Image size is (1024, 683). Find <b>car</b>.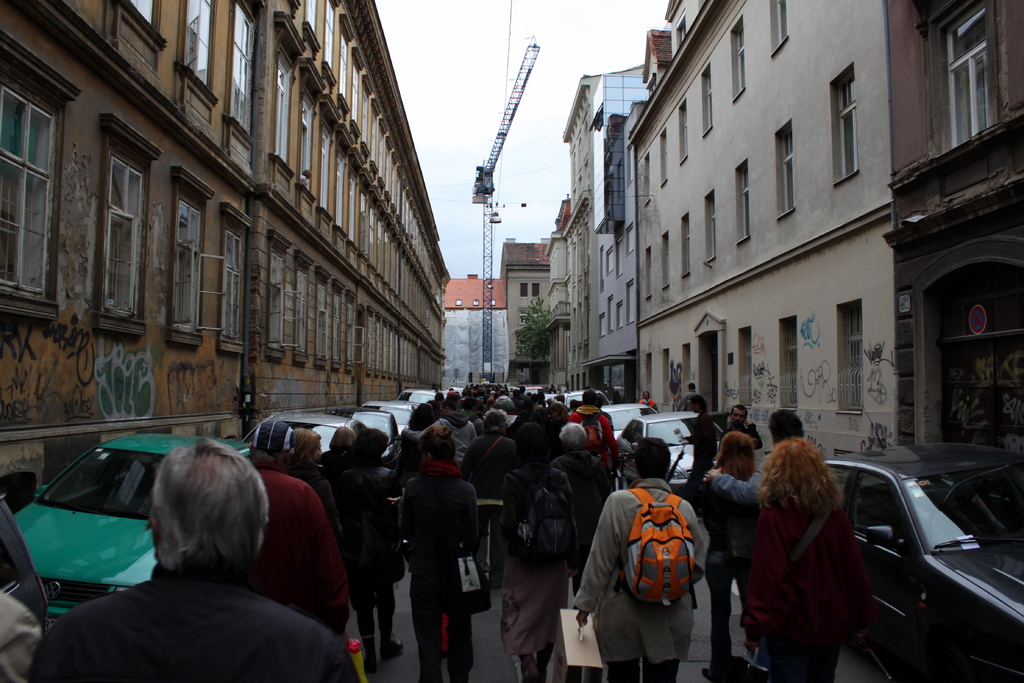
detection(812, 444, 1023, 682).
